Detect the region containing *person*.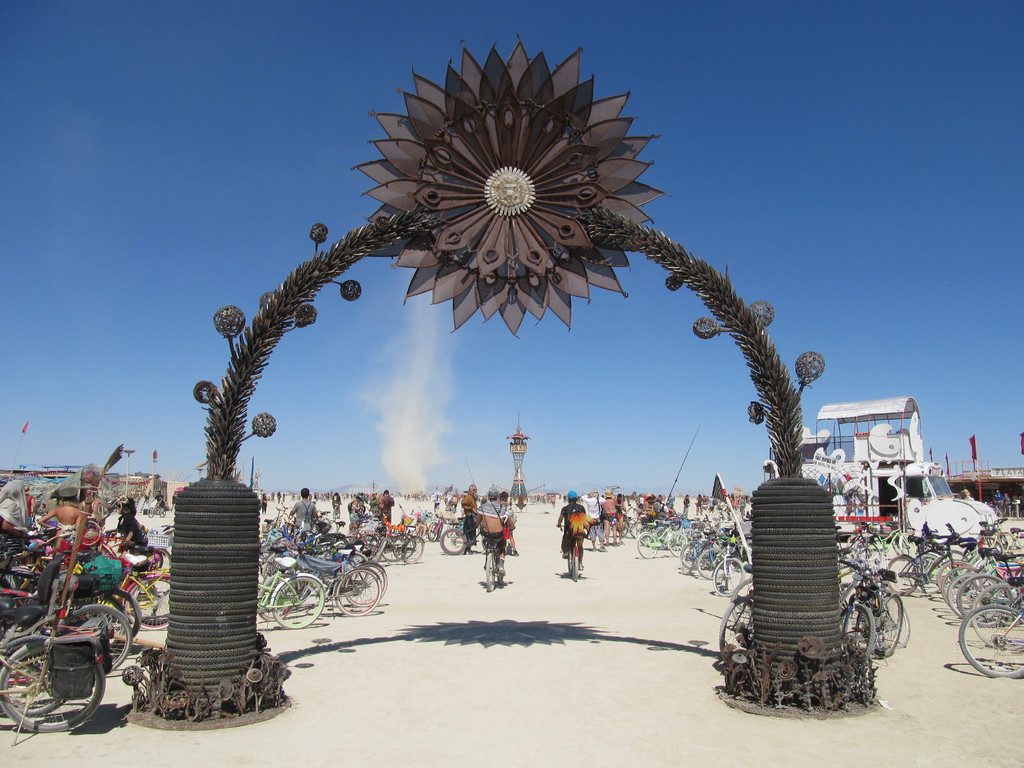
[x1=555, y1=487, x2=591, y2=579].
